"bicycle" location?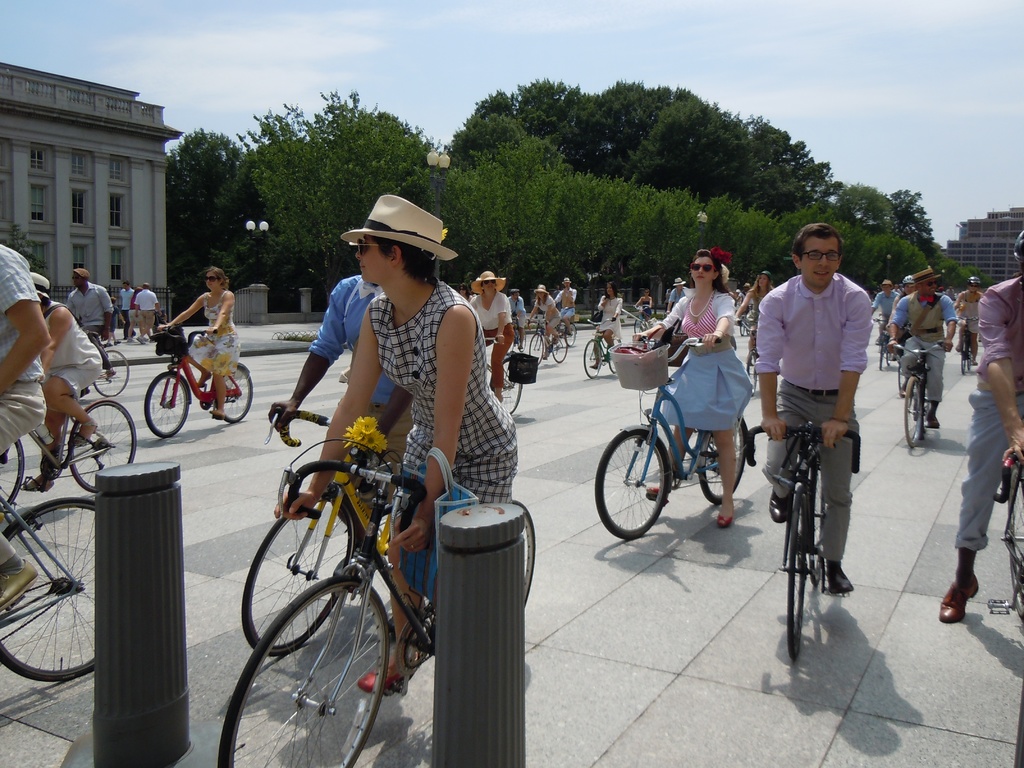
480/333/524/415
